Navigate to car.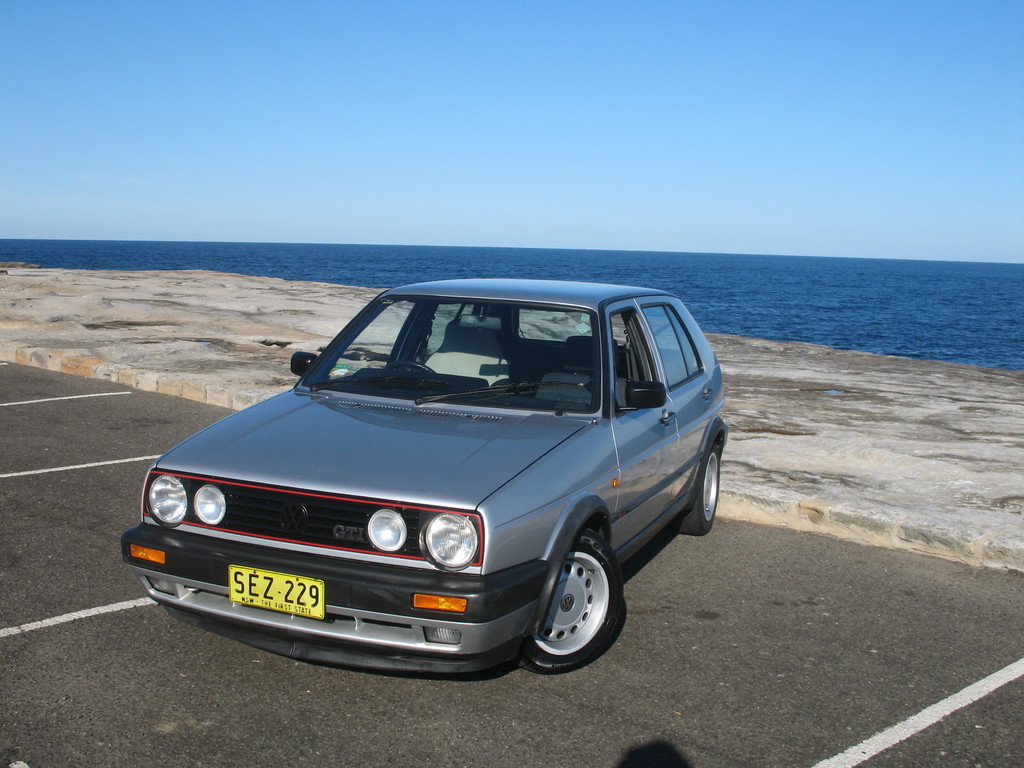
Navigation target: bbox(118, 276, 730, 676).
